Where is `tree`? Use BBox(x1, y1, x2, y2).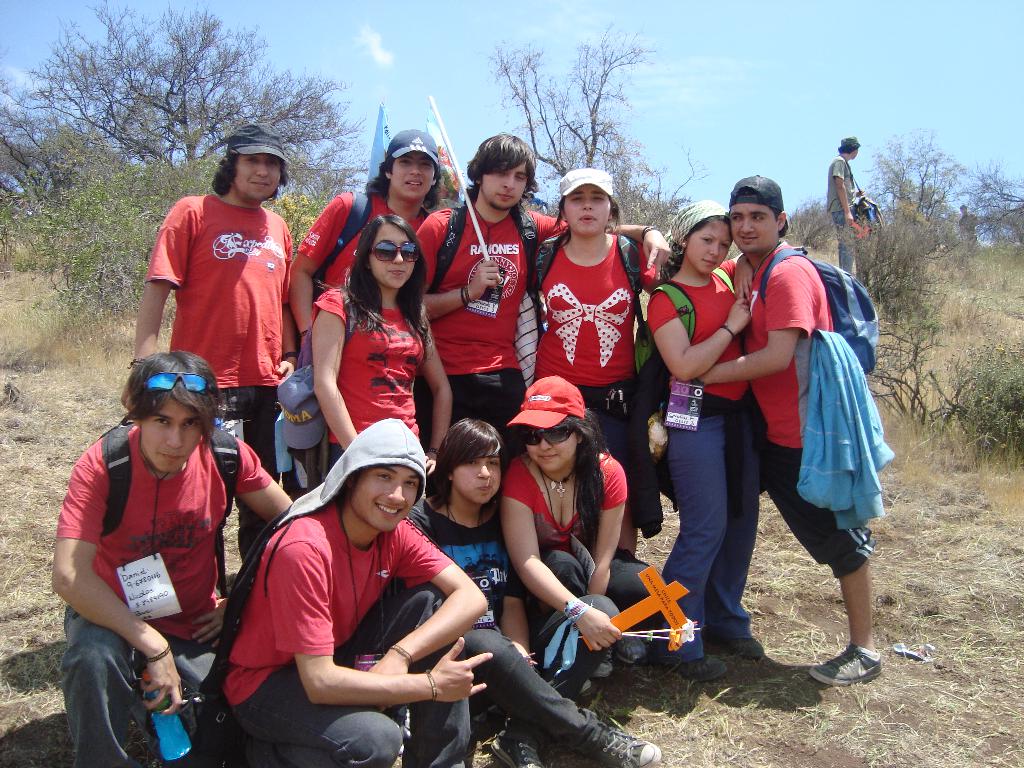
BBox(0, 0, 367, 331).
